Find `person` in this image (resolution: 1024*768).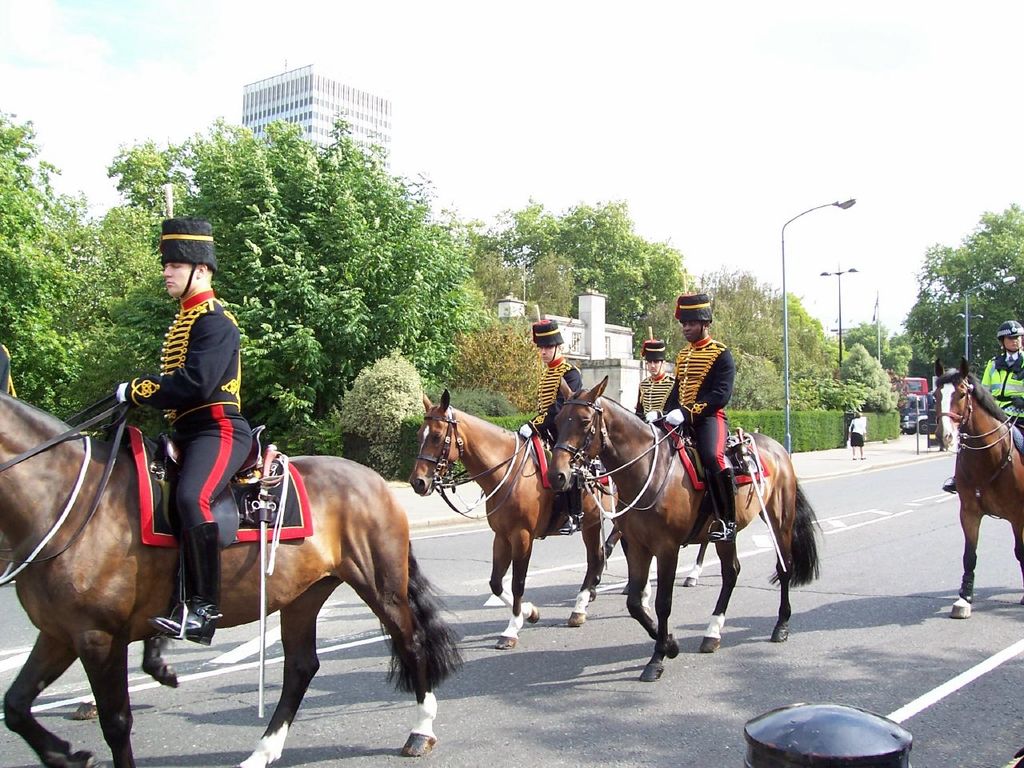
region(118, 214, 255, 638).
